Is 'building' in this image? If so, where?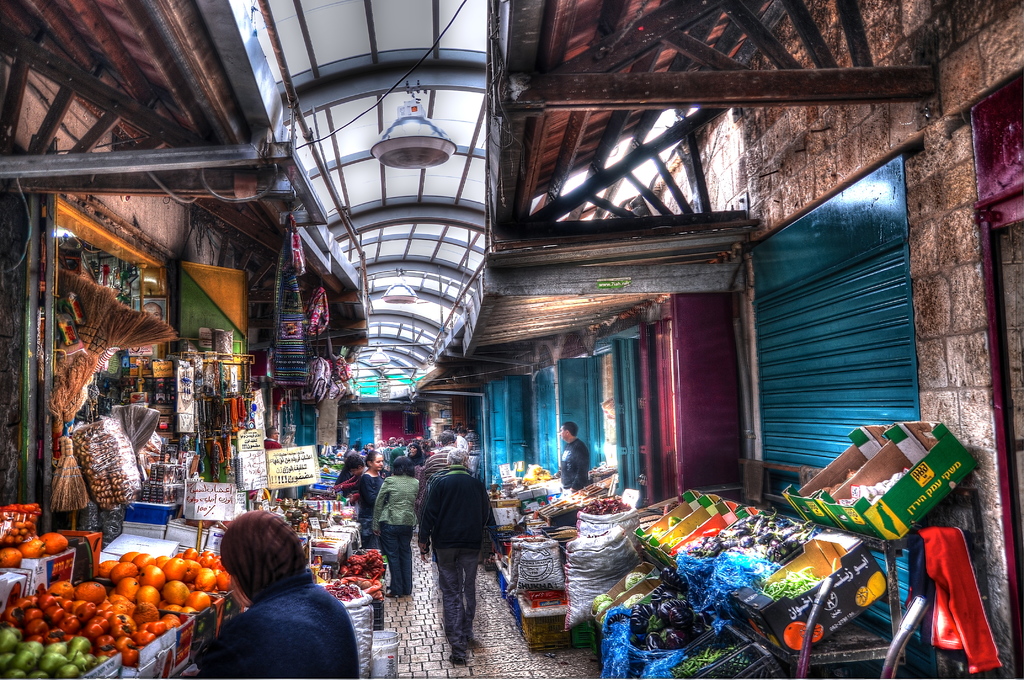
Yes, at detection(0, 0, 1023, 679).
